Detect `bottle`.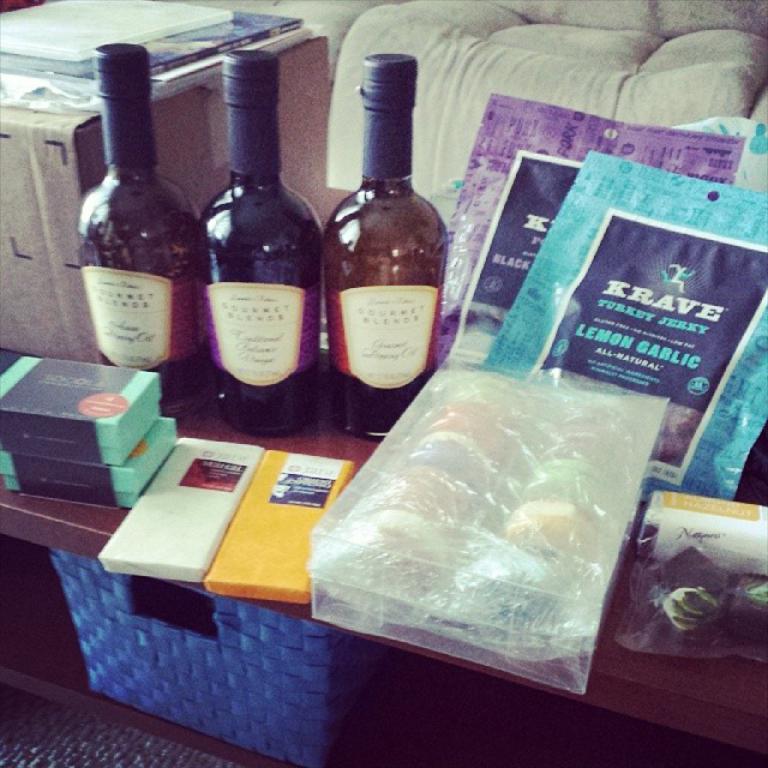
Detected at bbox(76, 38, 197, 408).
